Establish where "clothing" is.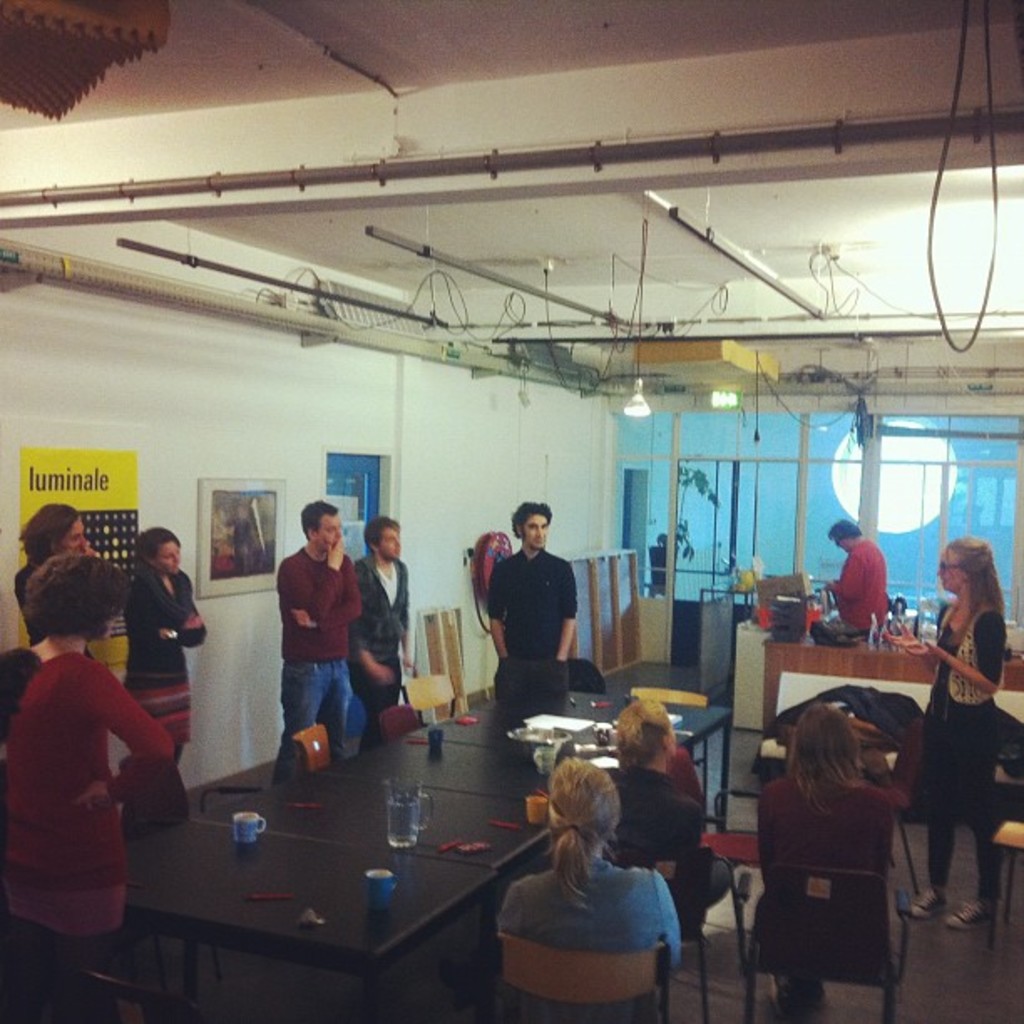
Established at (x1=0, y1=646, x2=27, y2=736).
